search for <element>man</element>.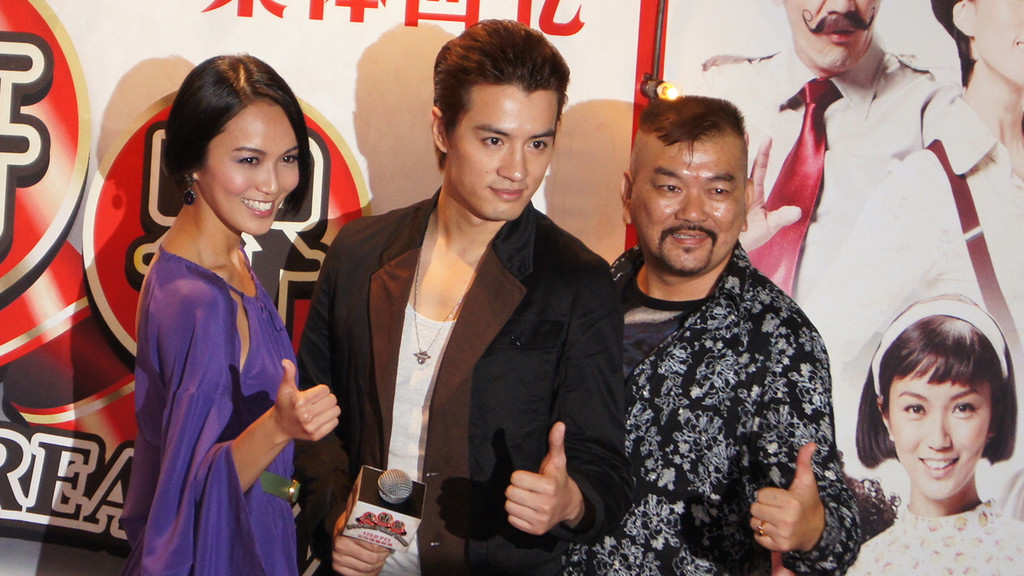
Found at Rect(679, 0, 963, 383).
